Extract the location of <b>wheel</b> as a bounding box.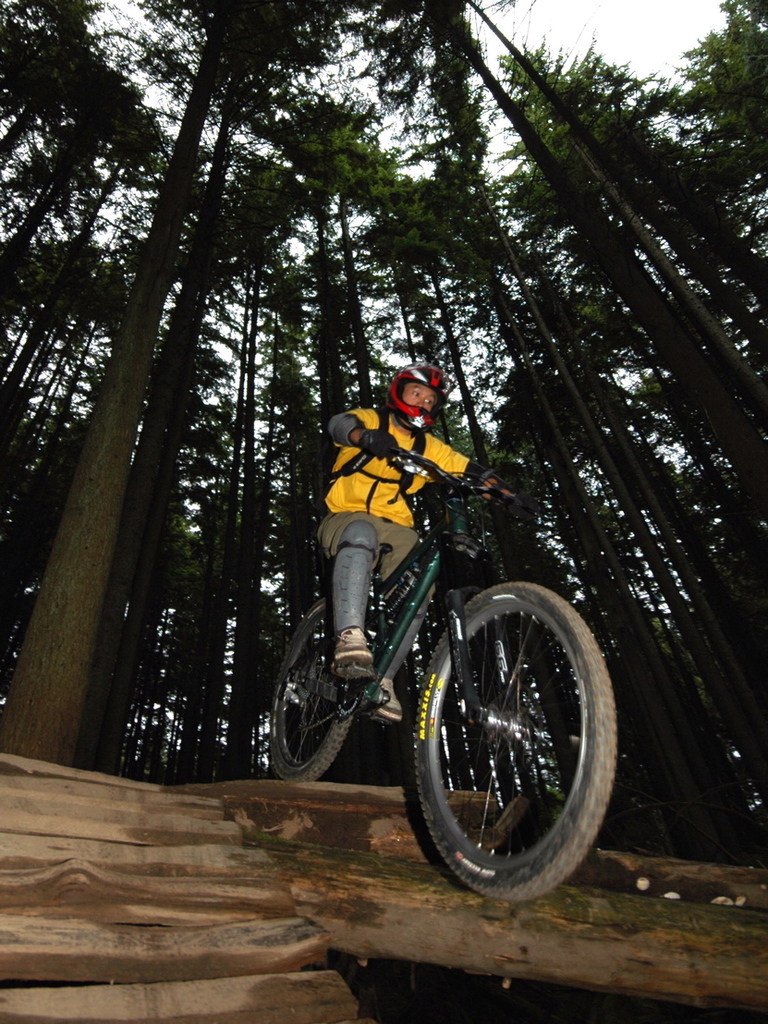
region(268, 600, 355, 787).
